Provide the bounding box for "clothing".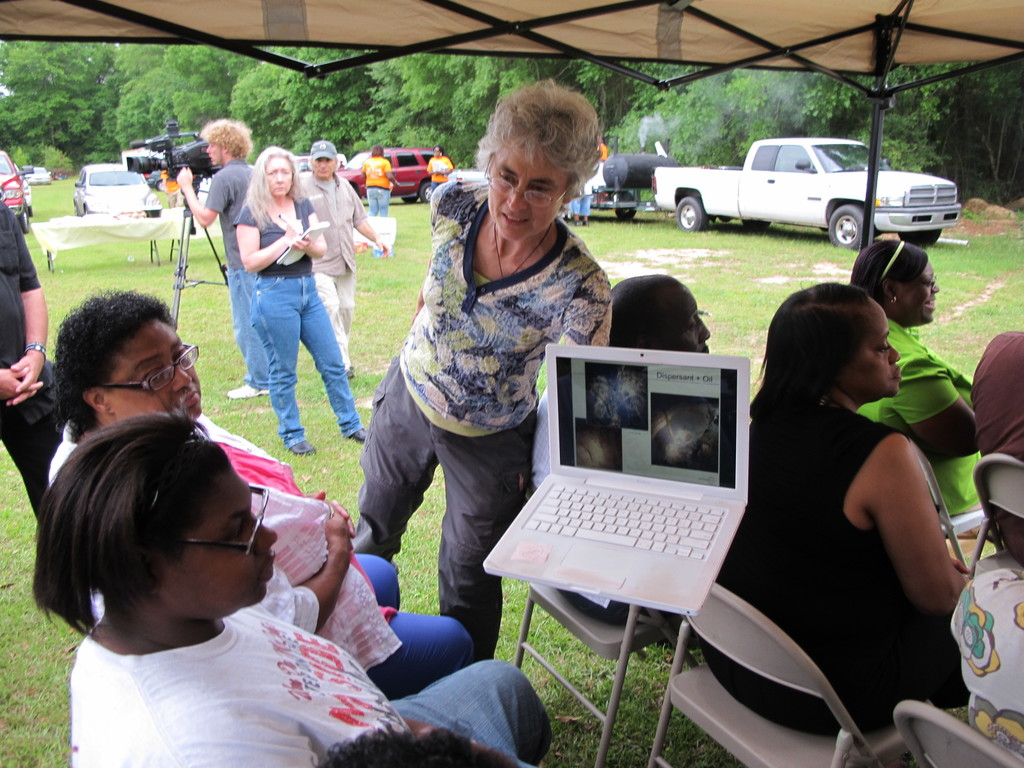
[854, 321, 980, 518].
